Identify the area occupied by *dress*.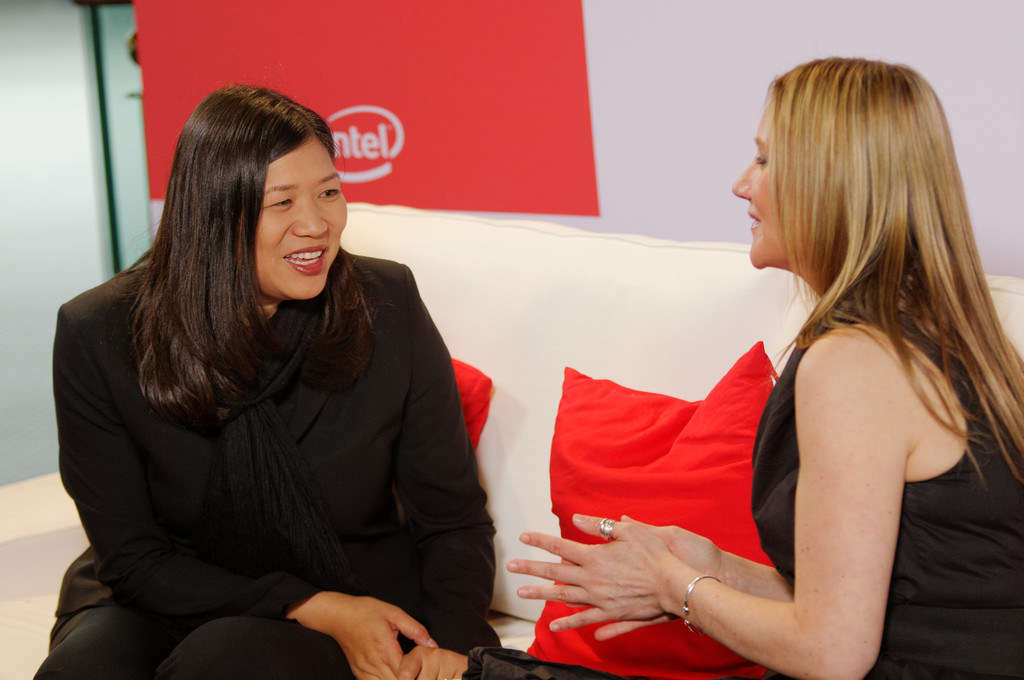
Area: bbox(740, 293, 1023, 679).
